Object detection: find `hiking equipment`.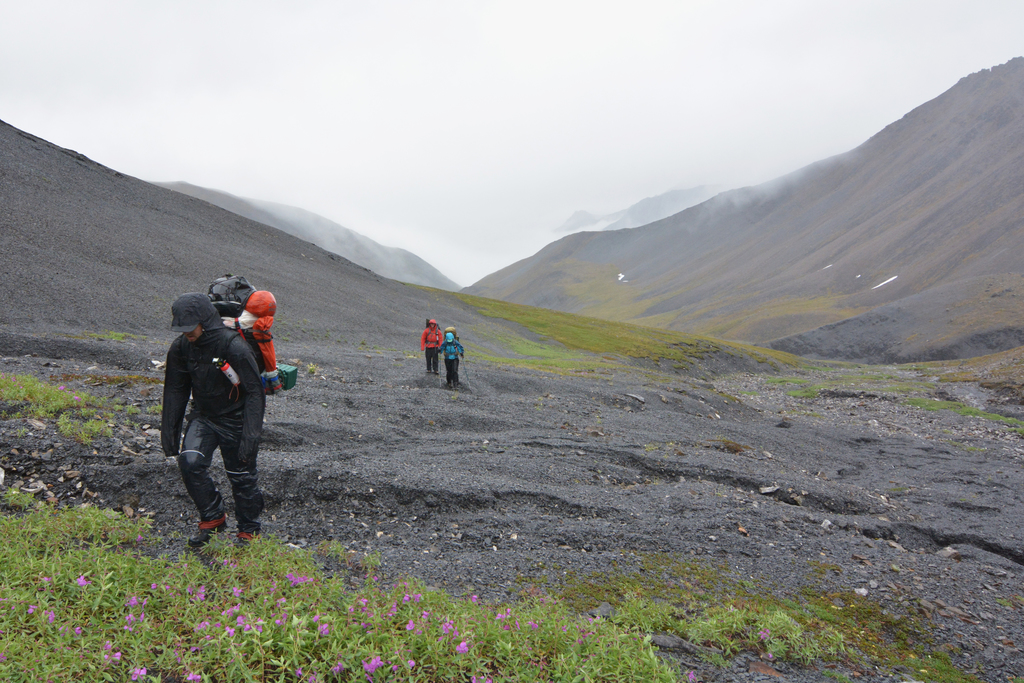
[423, 316, 427, 325].
